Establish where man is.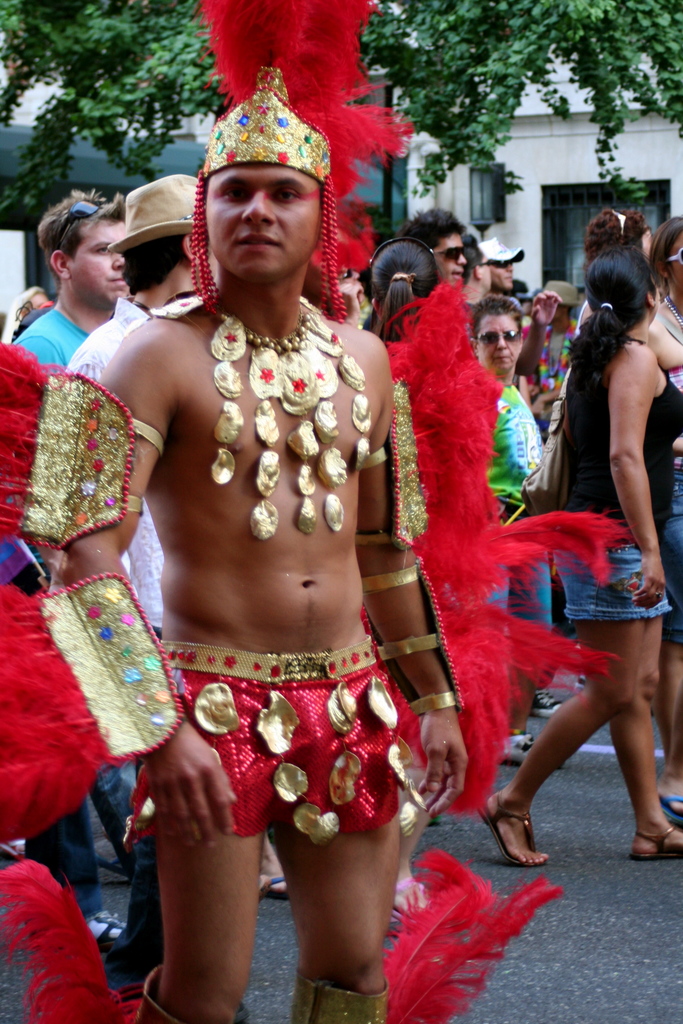
Established at 465, 237, 495, 314.
